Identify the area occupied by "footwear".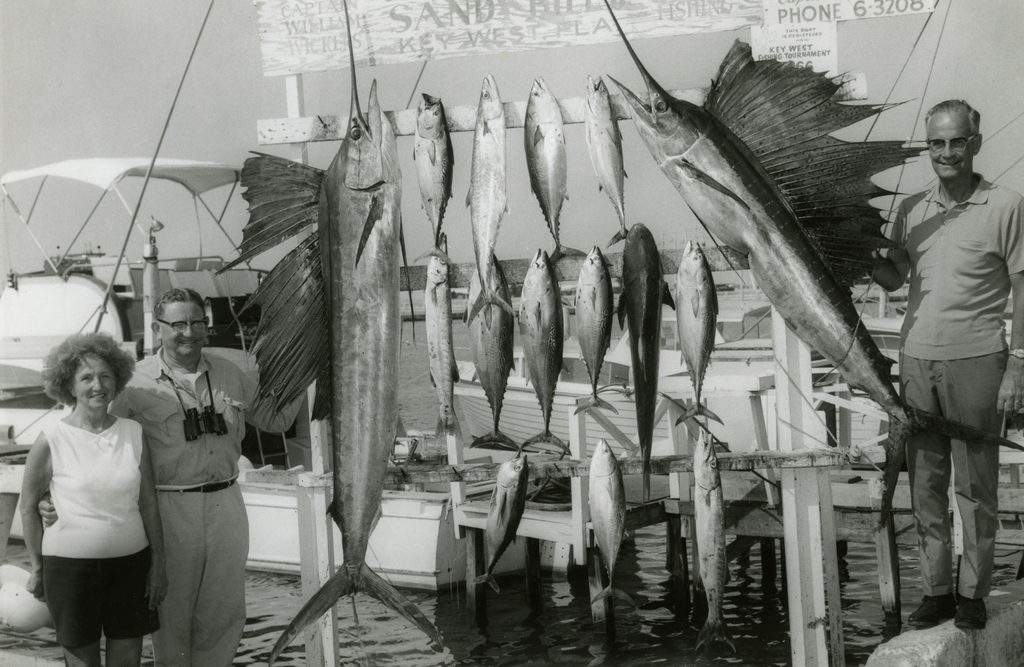
Area: left=907, top=595, right=958, bottom=626.
